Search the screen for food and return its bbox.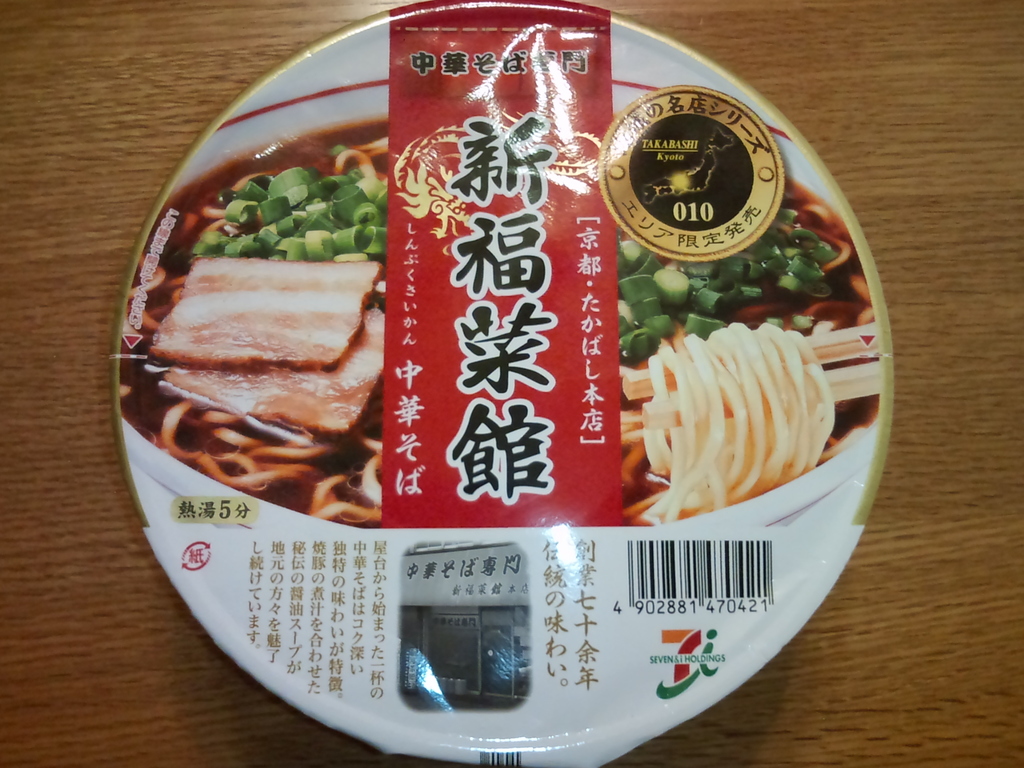
Found: (left=614, top=177, right=882, bottom=447).
